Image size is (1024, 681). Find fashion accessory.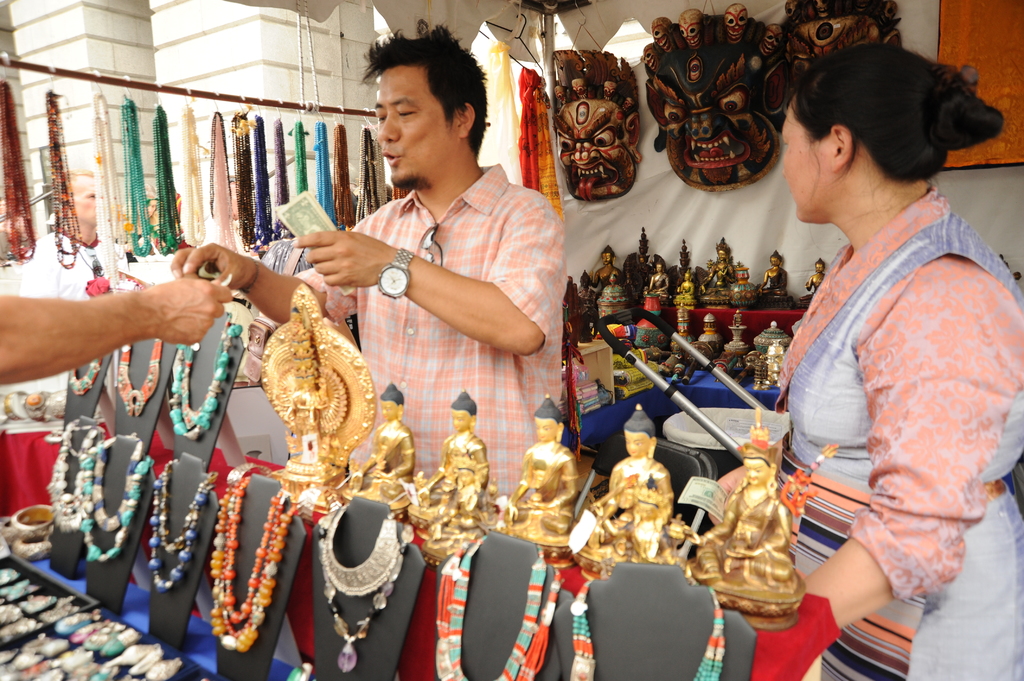
(114,329,166,418).
